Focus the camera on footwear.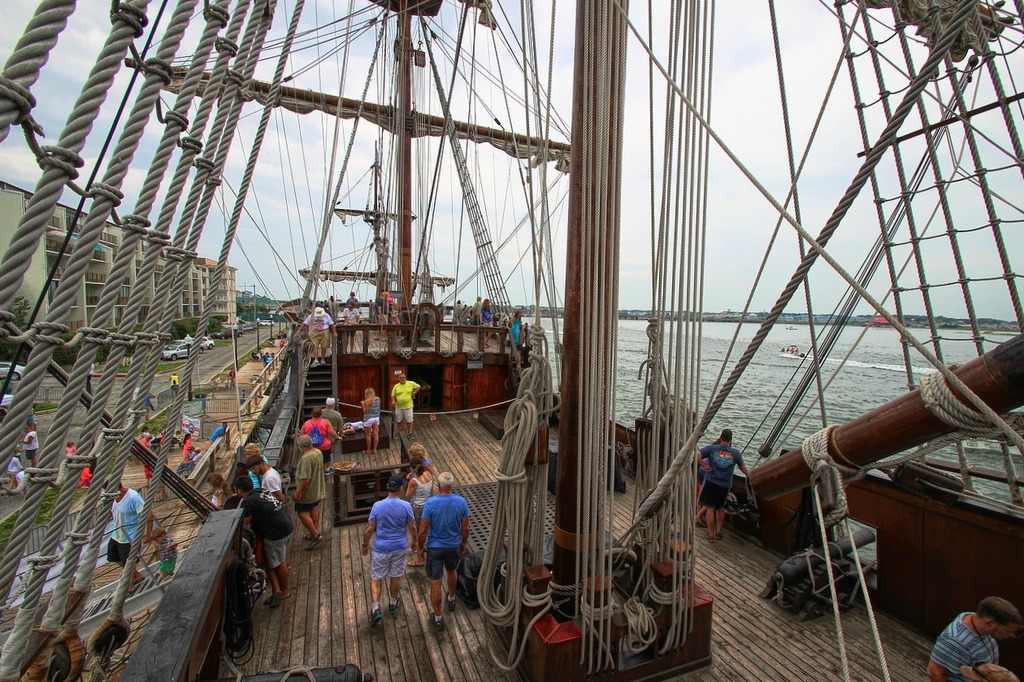
Focus region: detection(393, 433, 399, 439).
